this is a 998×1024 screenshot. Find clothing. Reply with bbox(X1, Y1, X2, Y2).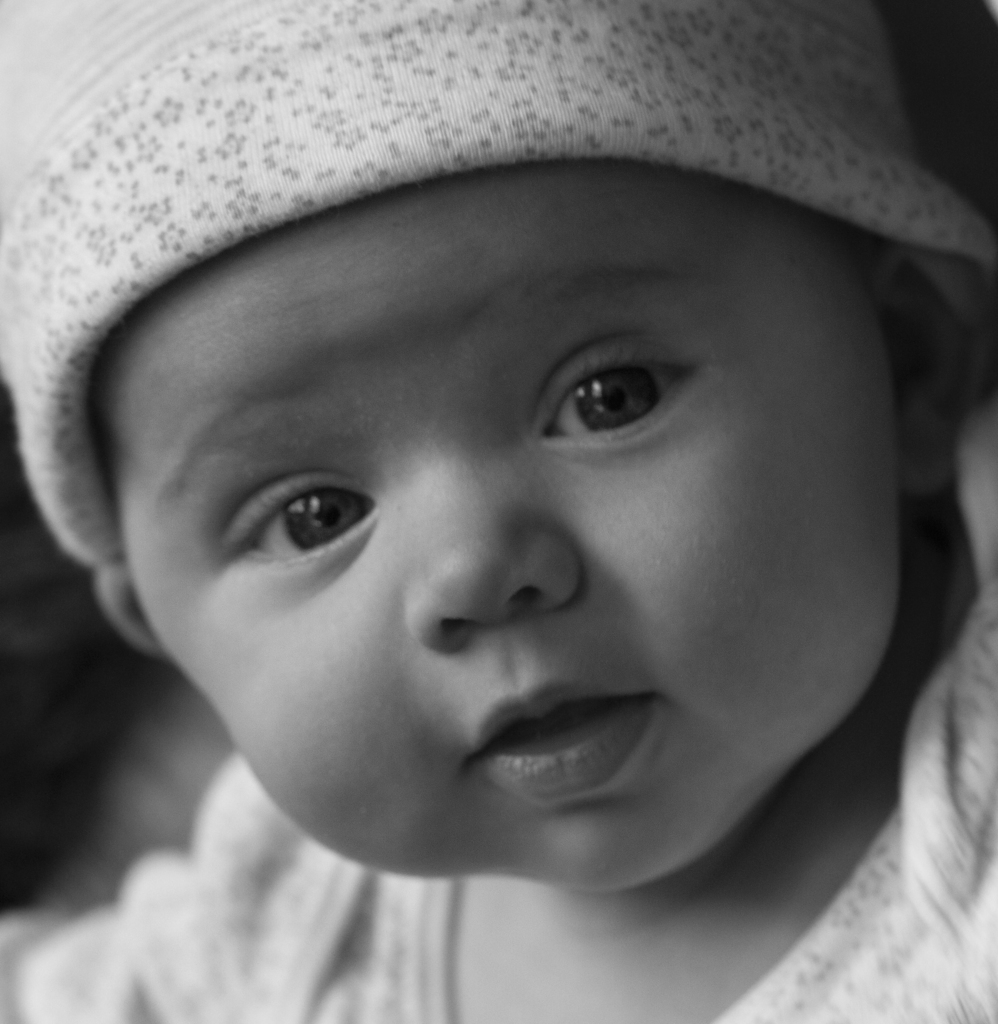
bbox(0, 406, 997, 1023).
